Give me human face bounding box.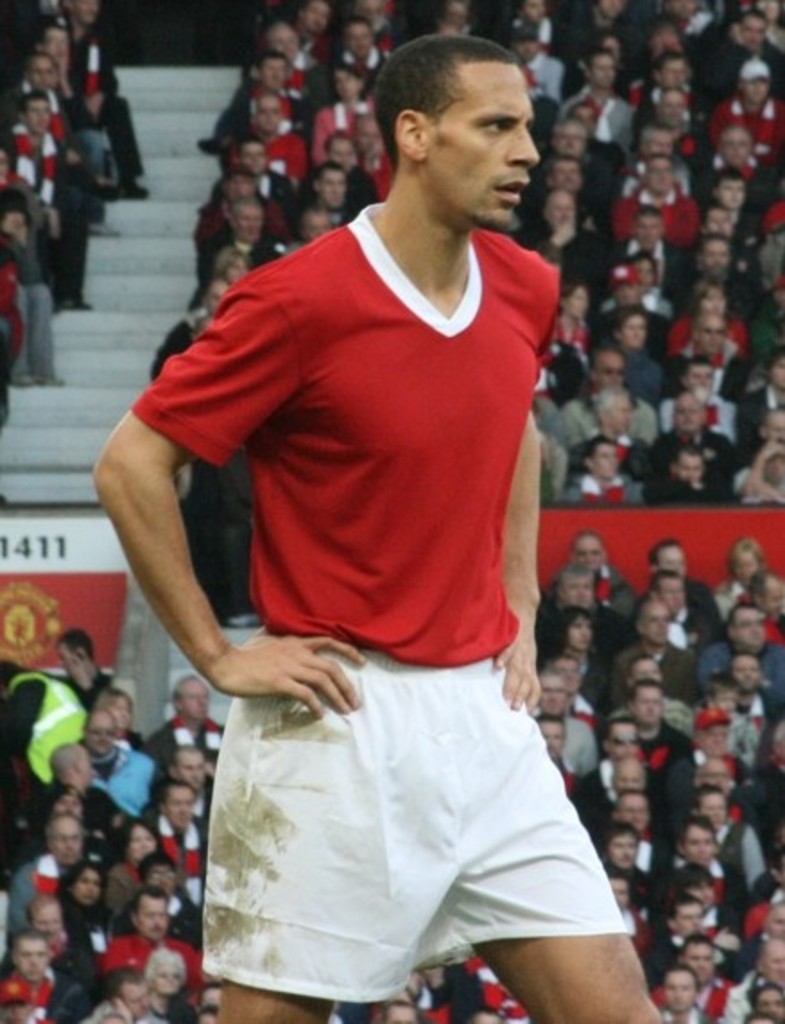
detection(575, 538, 606, 577).
